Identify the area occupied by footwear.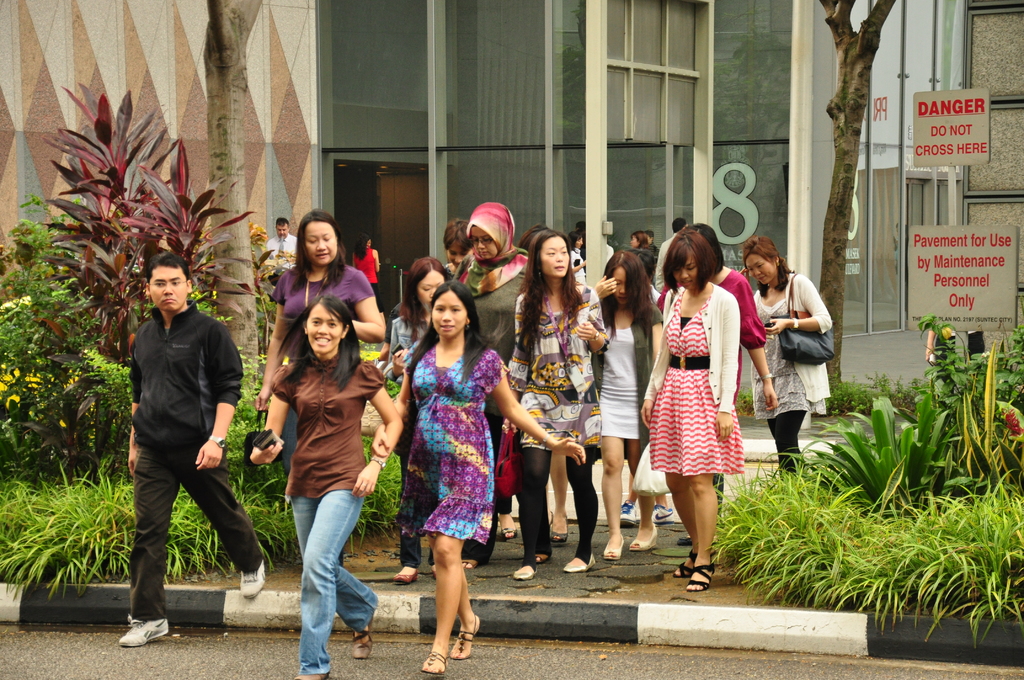
Area: 532 547 547 563.
